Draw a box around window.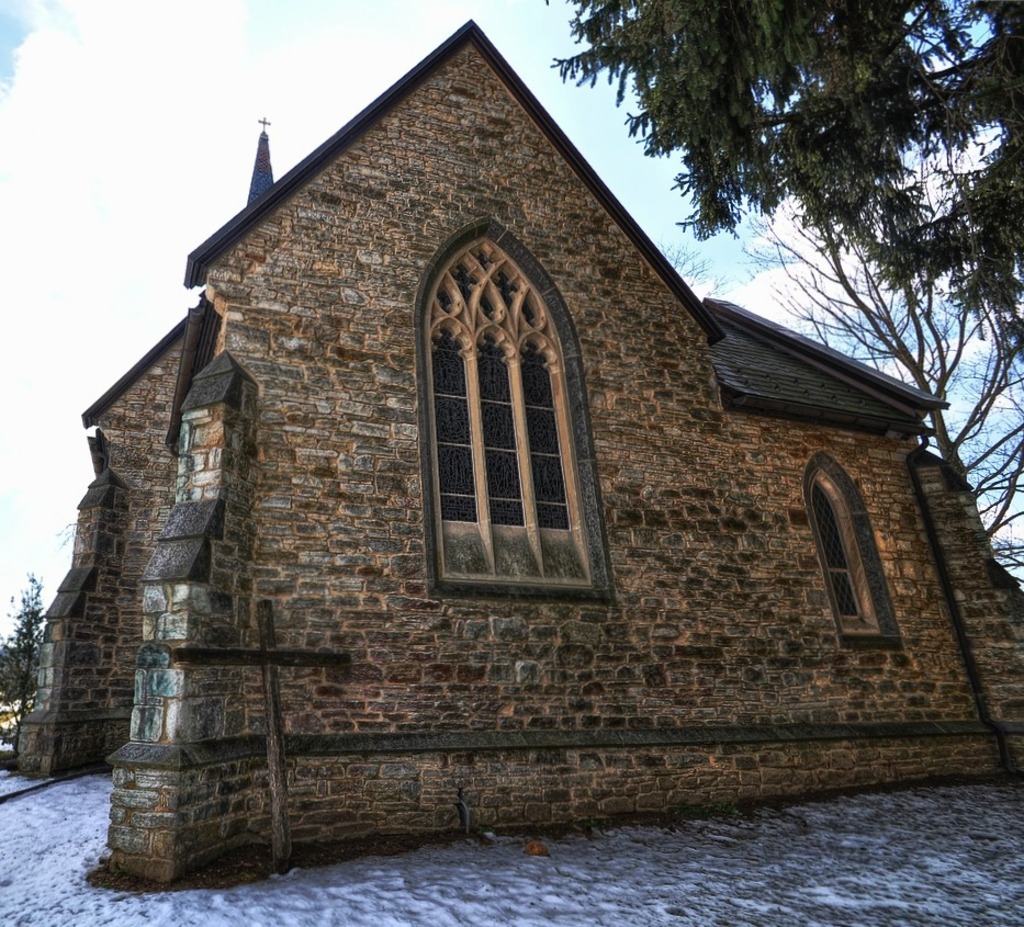
[799,449,908,653].
